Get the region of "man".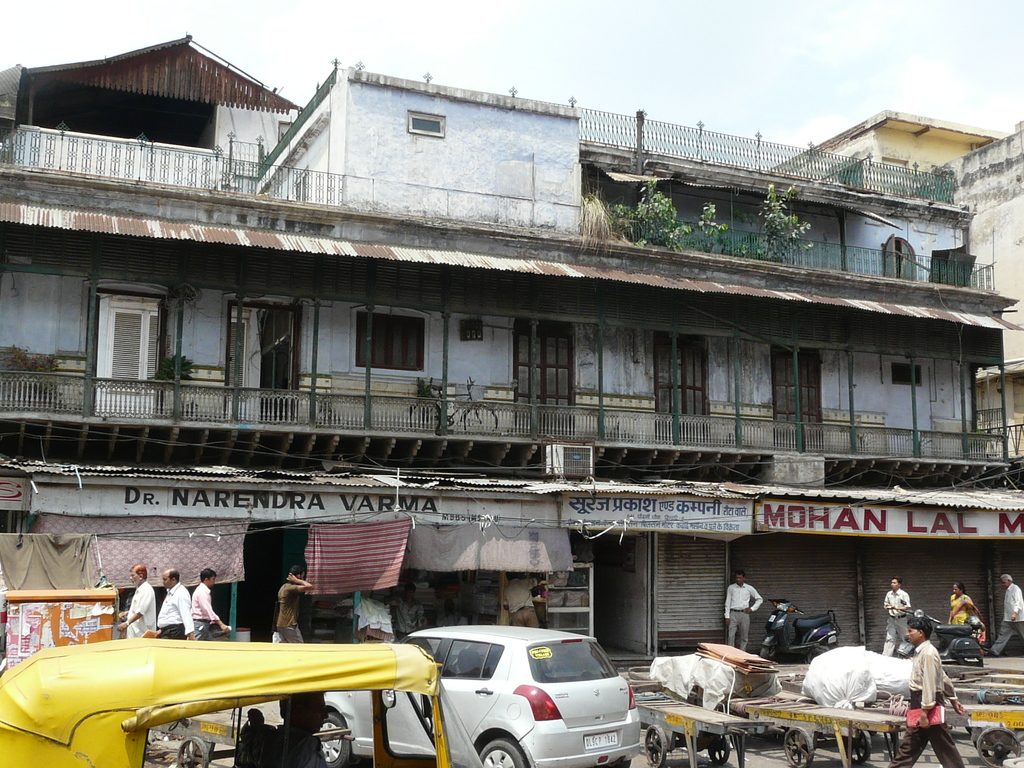
<bbox>273, 693, 330, 767</bbox>.
